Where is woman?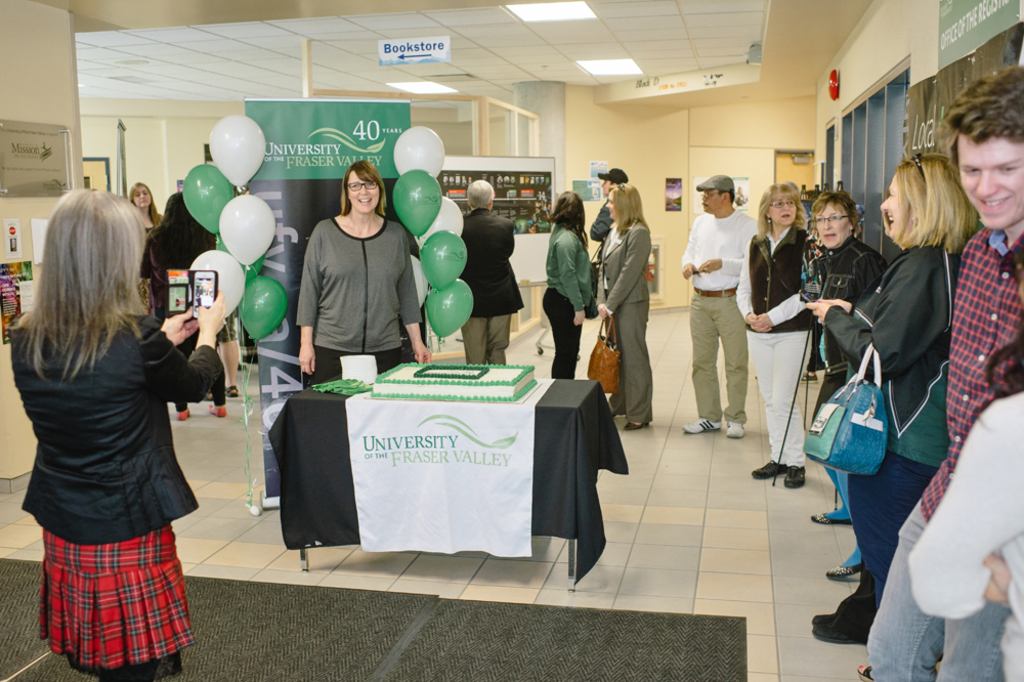
(129, 181, 166, 315).
